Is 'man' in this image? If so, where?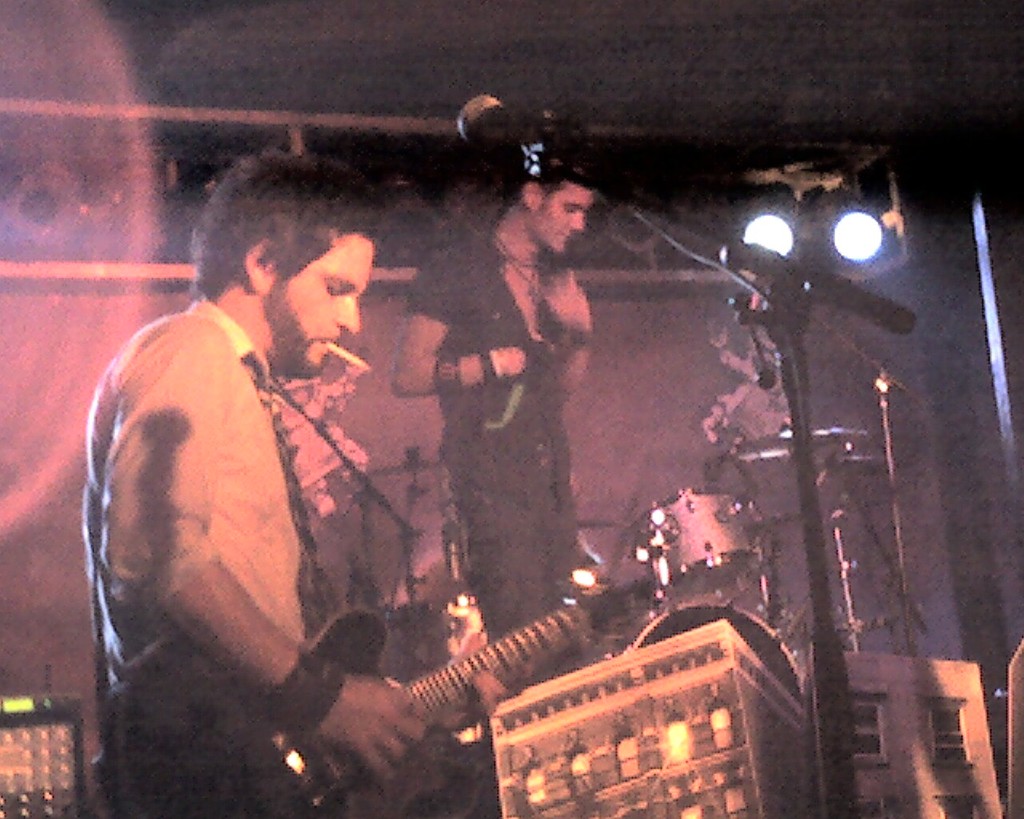
Yes, at <box>79,143,428,818</box>.
